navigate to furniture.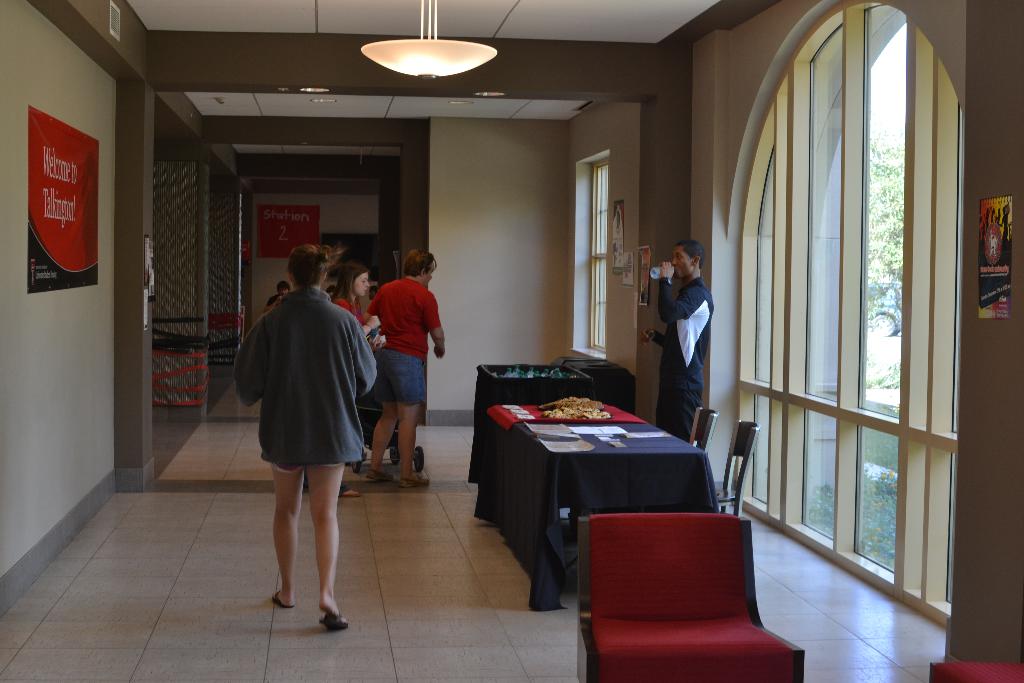
Navigation target: x1=922 y1=658 x2=1023 y2=682.
